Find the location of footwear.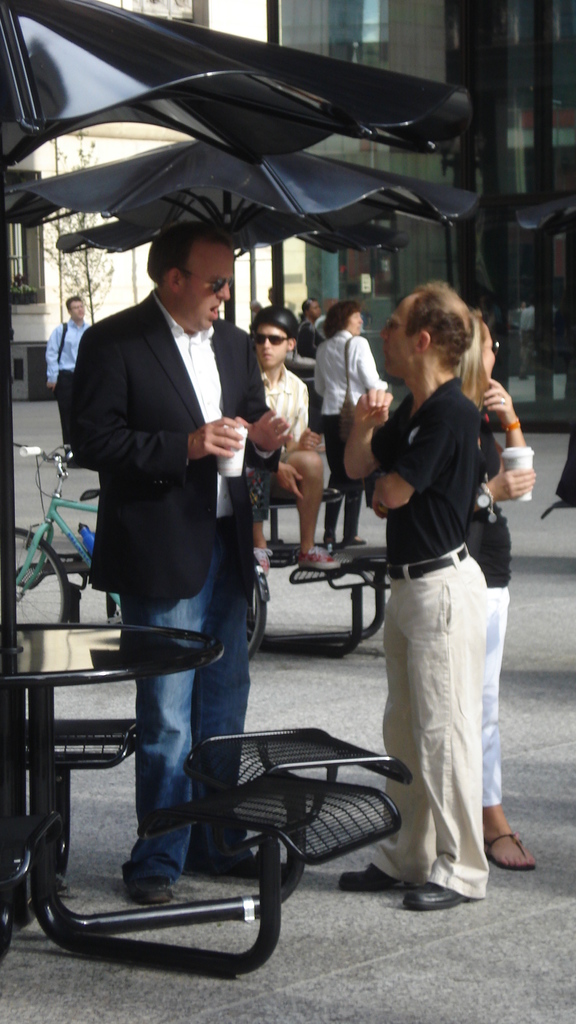
Location: box=[297, 543, 340, 572].
